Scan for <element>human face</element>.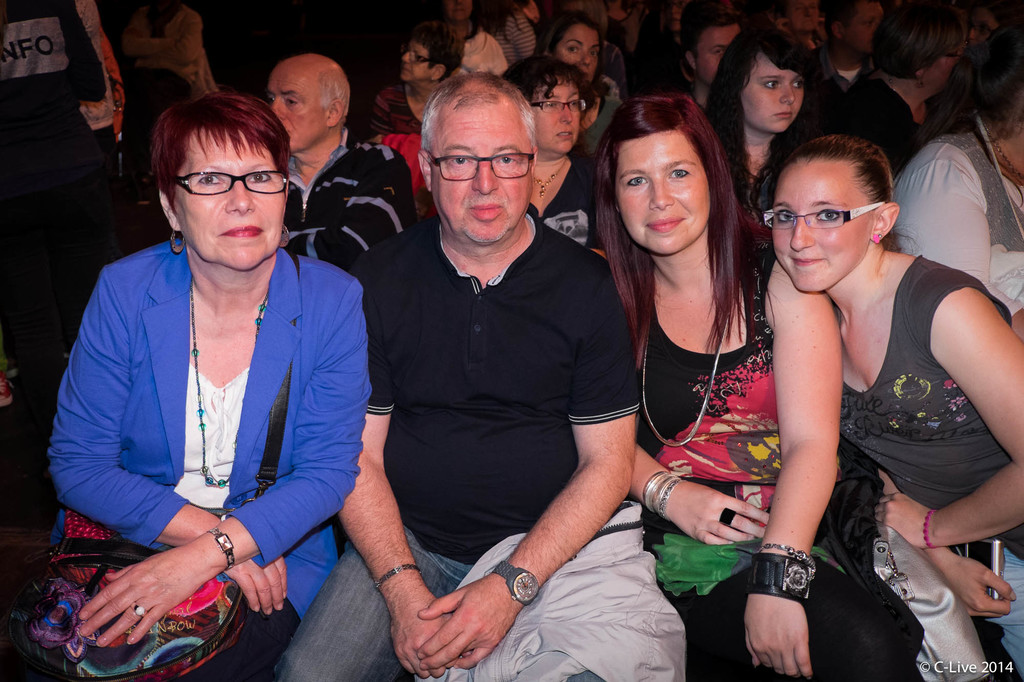
Scan result: BBox(181, 125, 289, 275).
